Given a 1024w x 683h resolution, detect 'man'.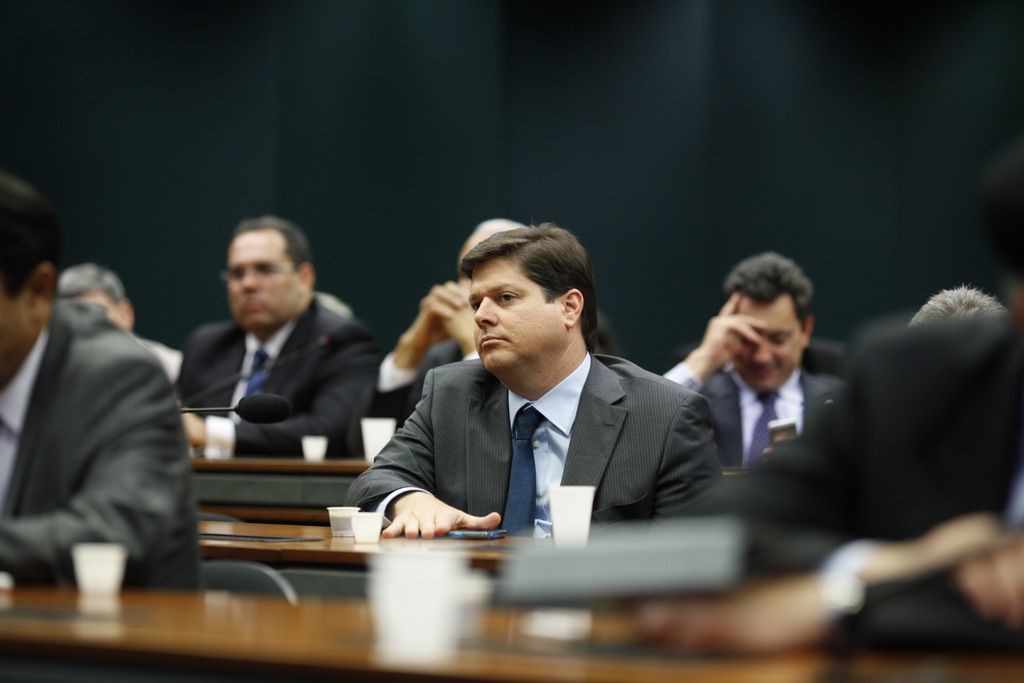
rect(656, 252, 850, 467).
